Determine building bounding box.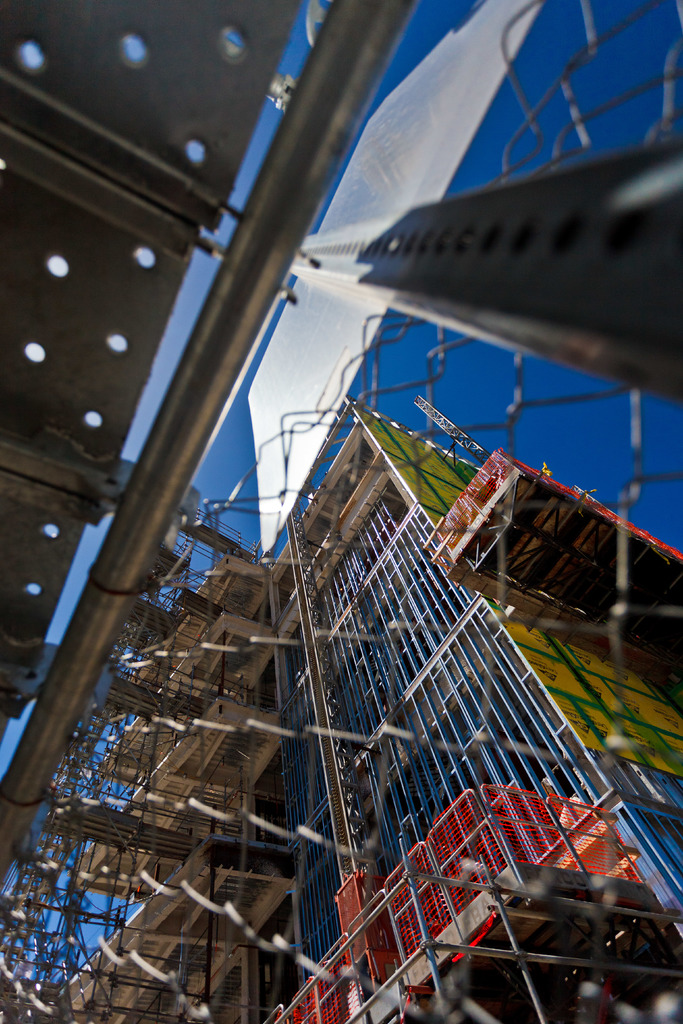
Determined: l=0, t=484, r=279, b=1018.
